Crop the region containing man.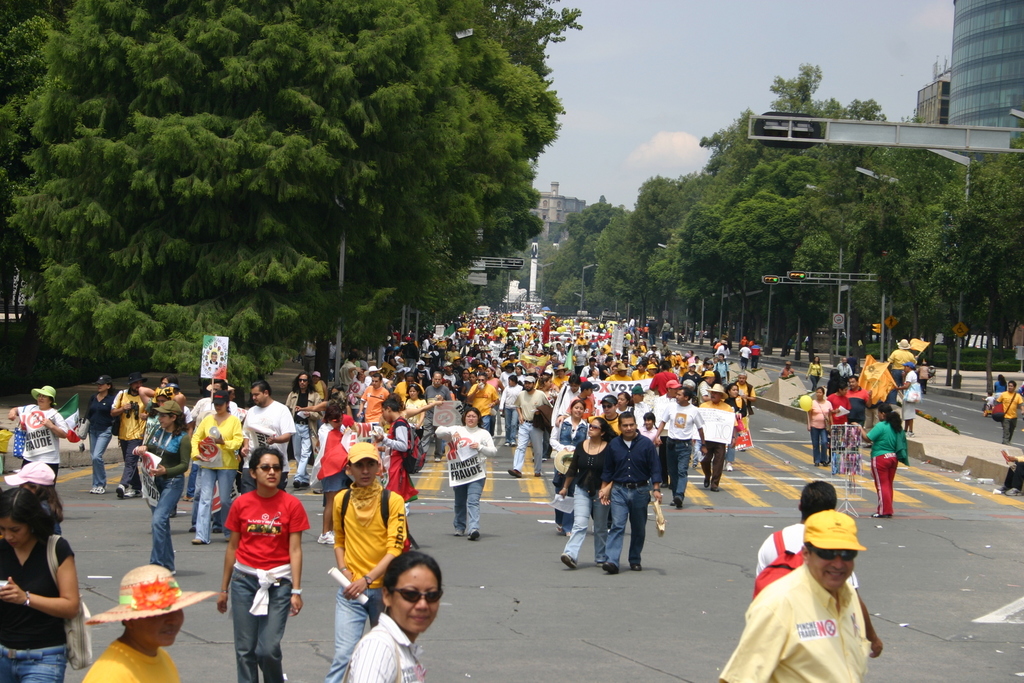
Crop region: 626, 316, 636, 330.
